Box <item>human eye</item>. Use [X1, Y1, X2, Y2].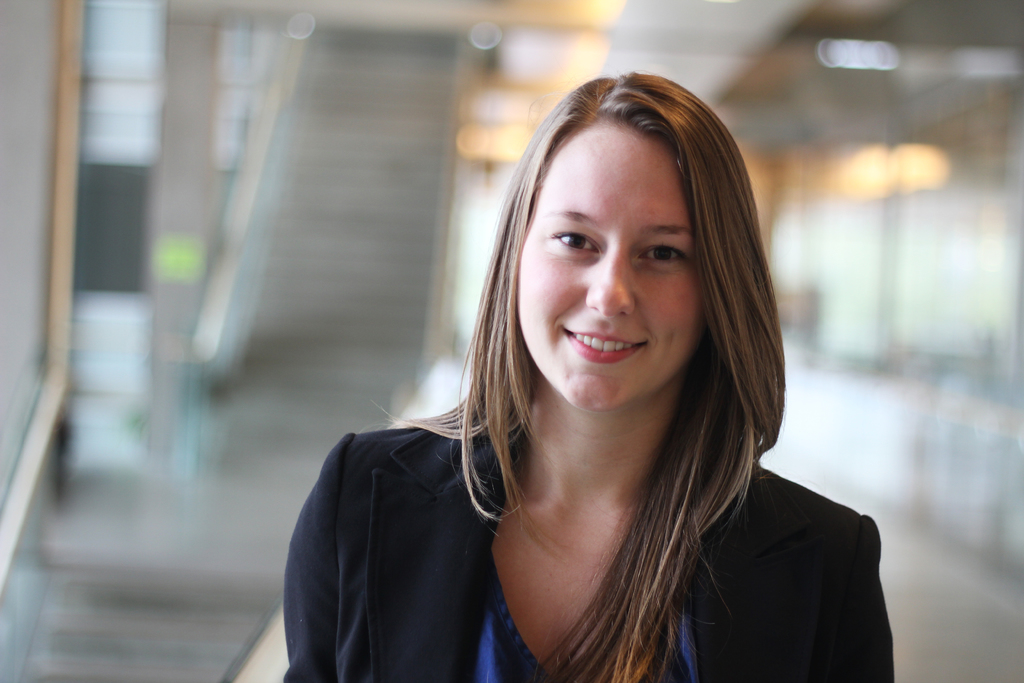
[637, 241, 690, 268].
